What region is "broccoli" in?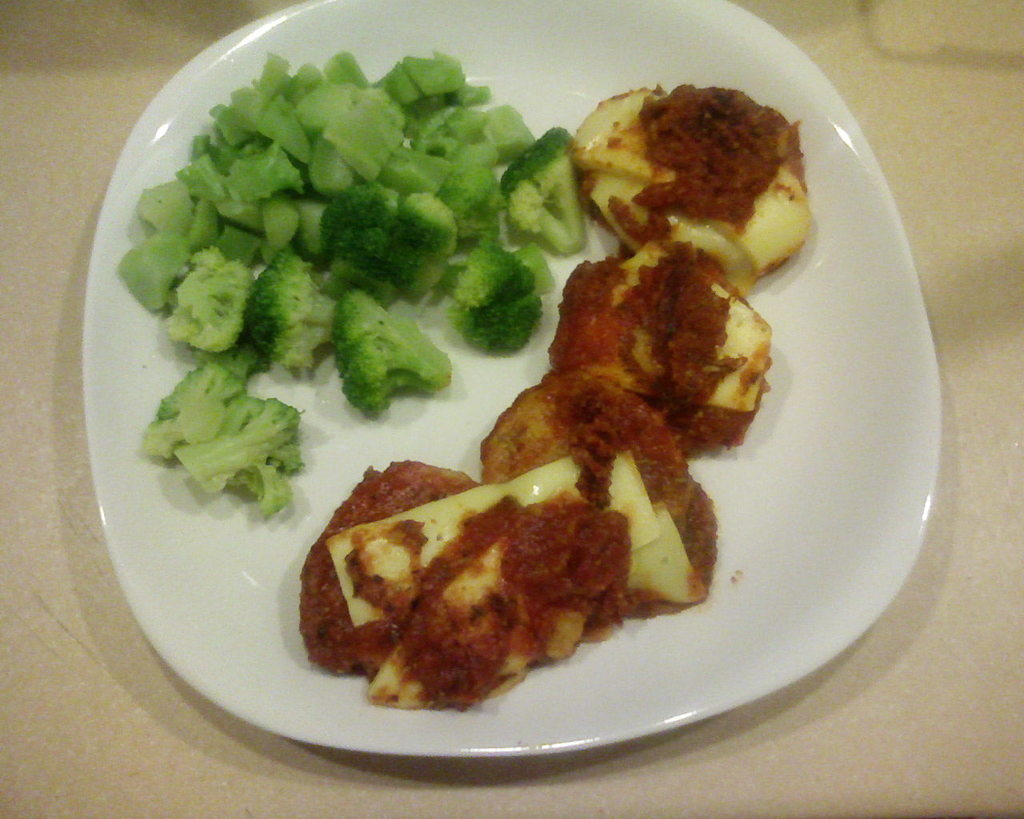
(x1=313, y1=177, x2=458, y2=298).
